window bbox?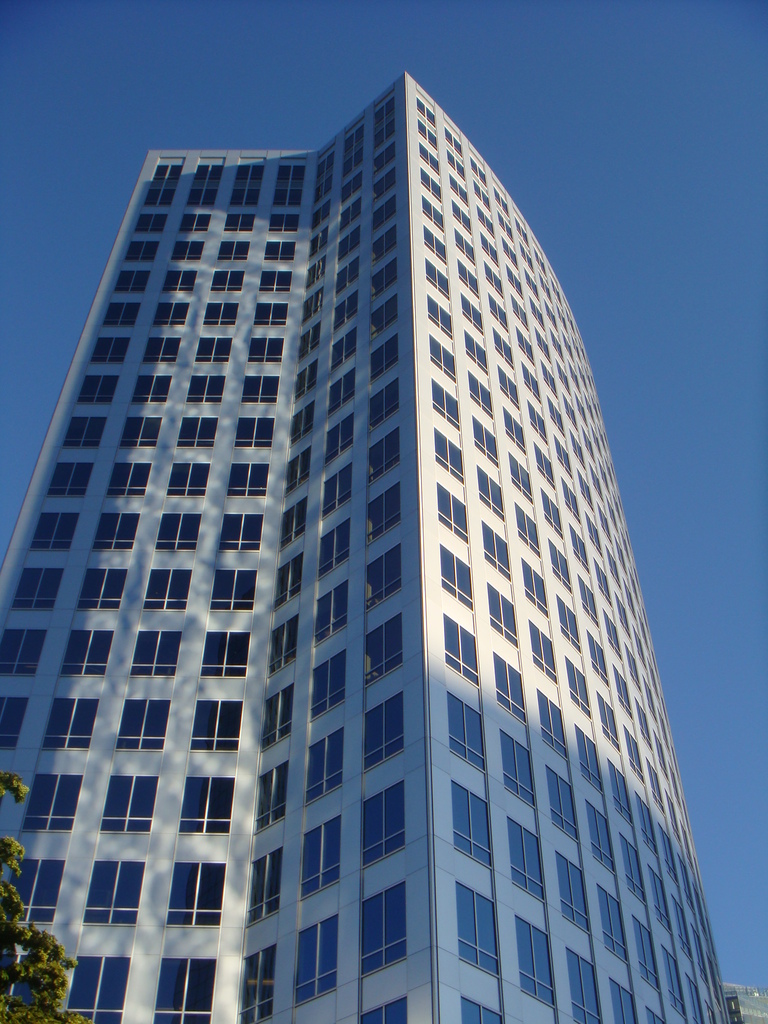
rect(143, 569, 189, 609)
